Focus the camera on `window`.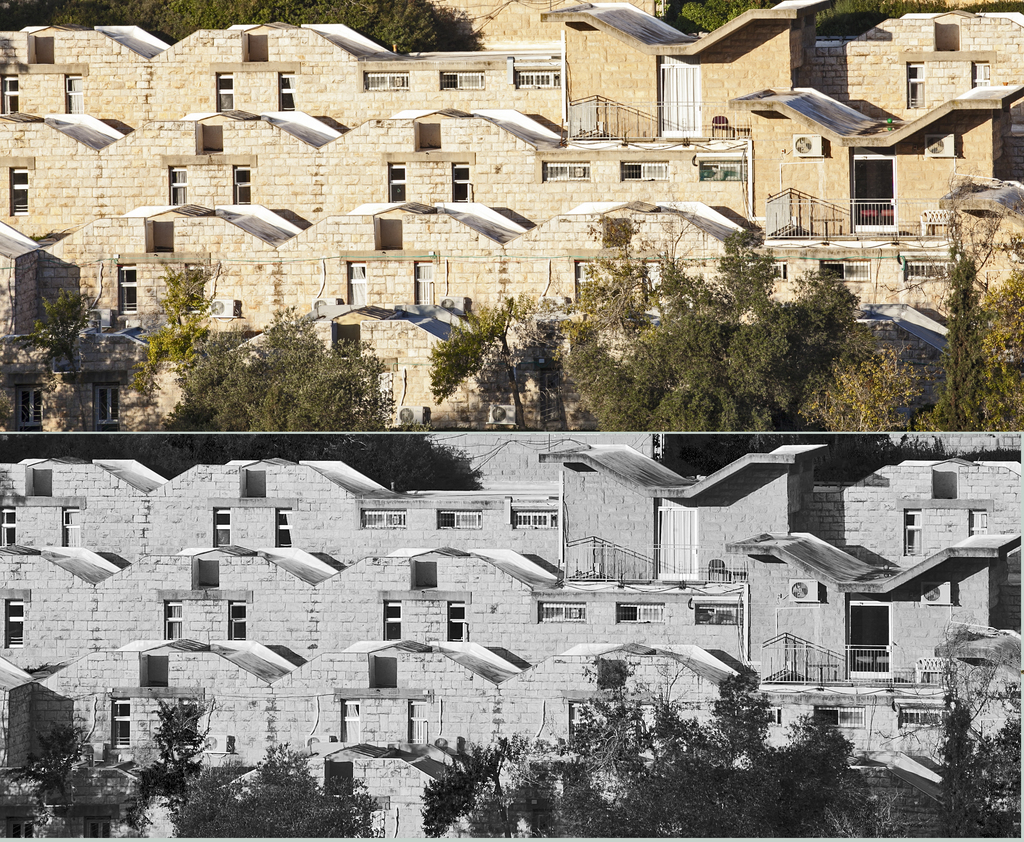
Focus region: <bbox>164, 602, 182, 641</bbox>.
